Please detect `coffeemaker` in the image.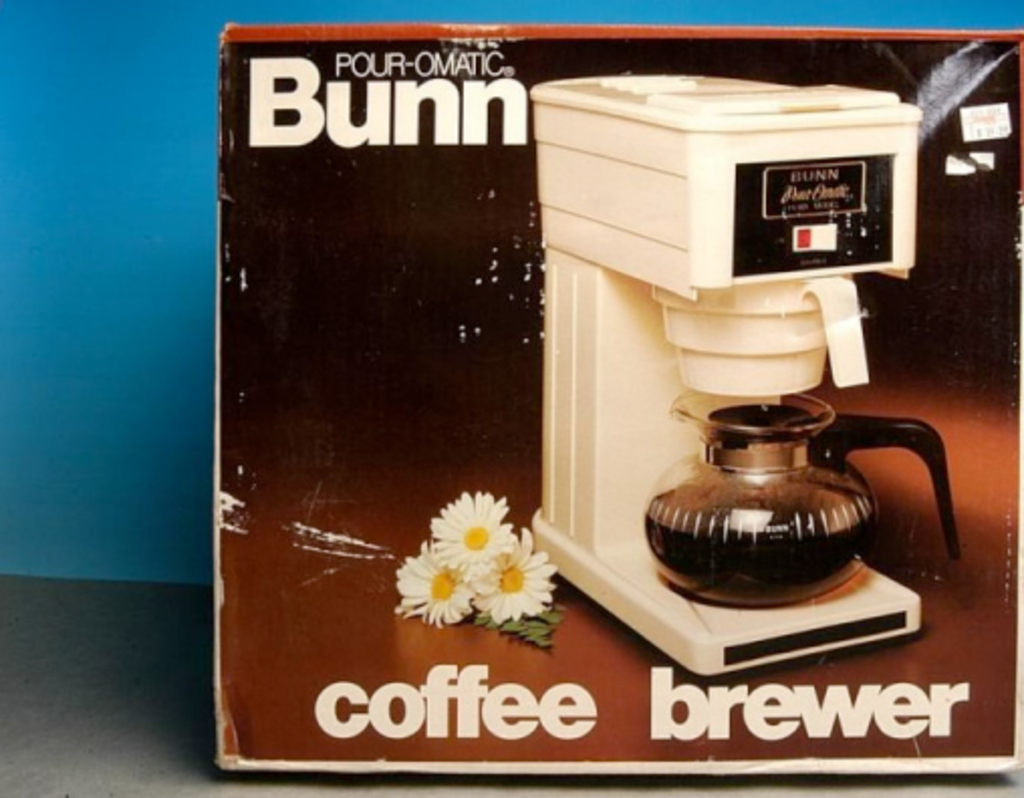
bbox=[532, 73, 927, 681].
